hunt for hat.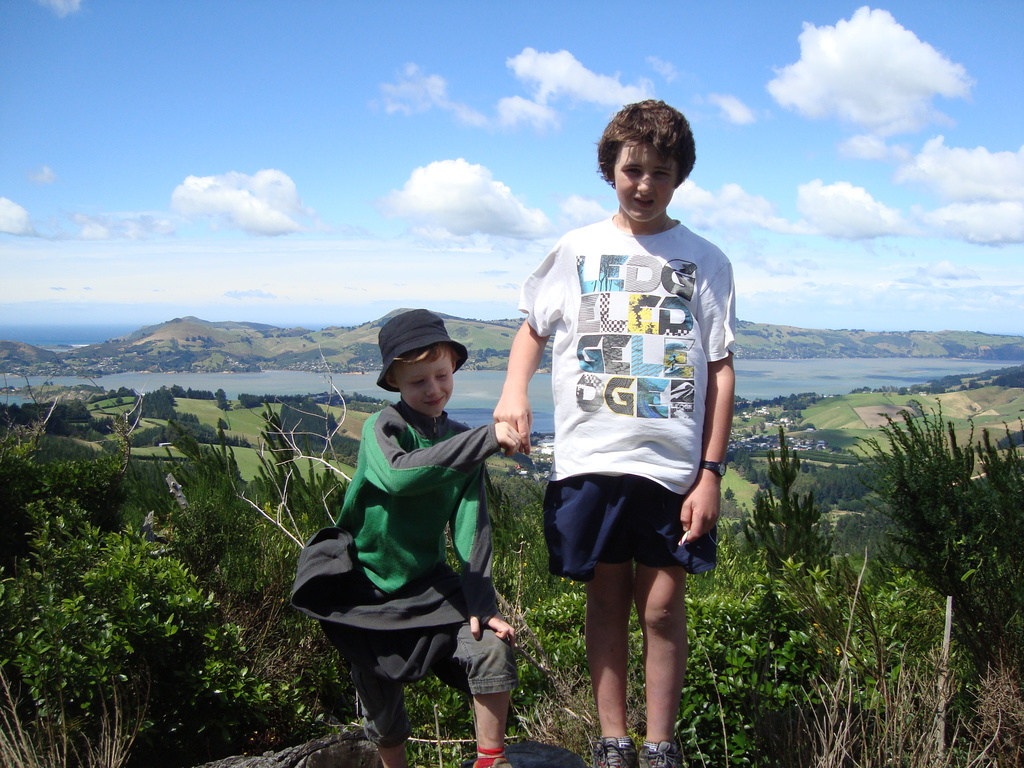
Hunted down at locate(371, 307, 468, 388).
